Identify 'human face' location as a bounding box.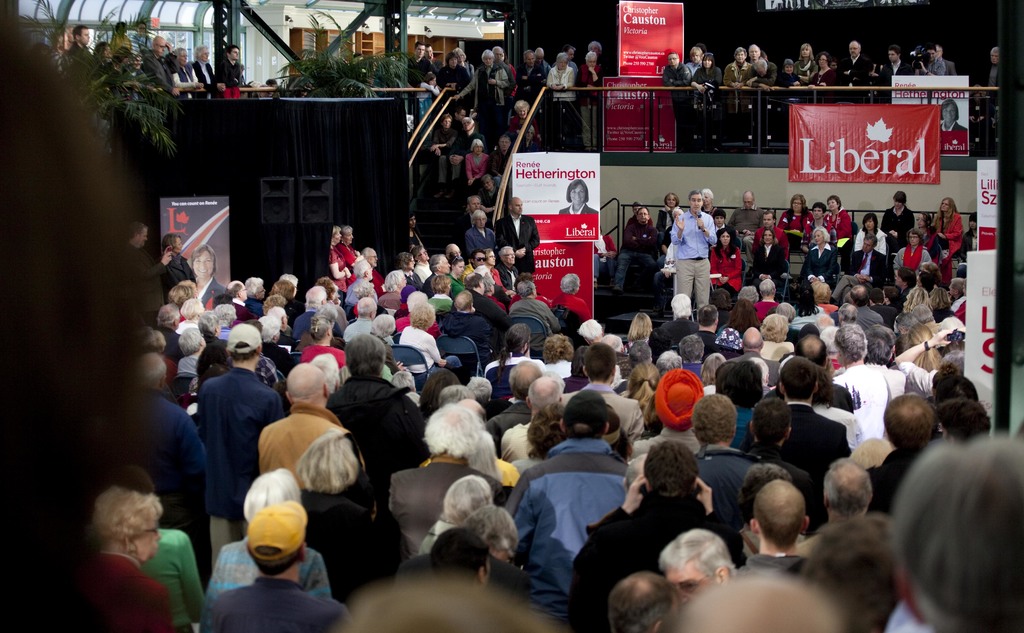
x1=334 y1=229 x2=342 y2=242.
